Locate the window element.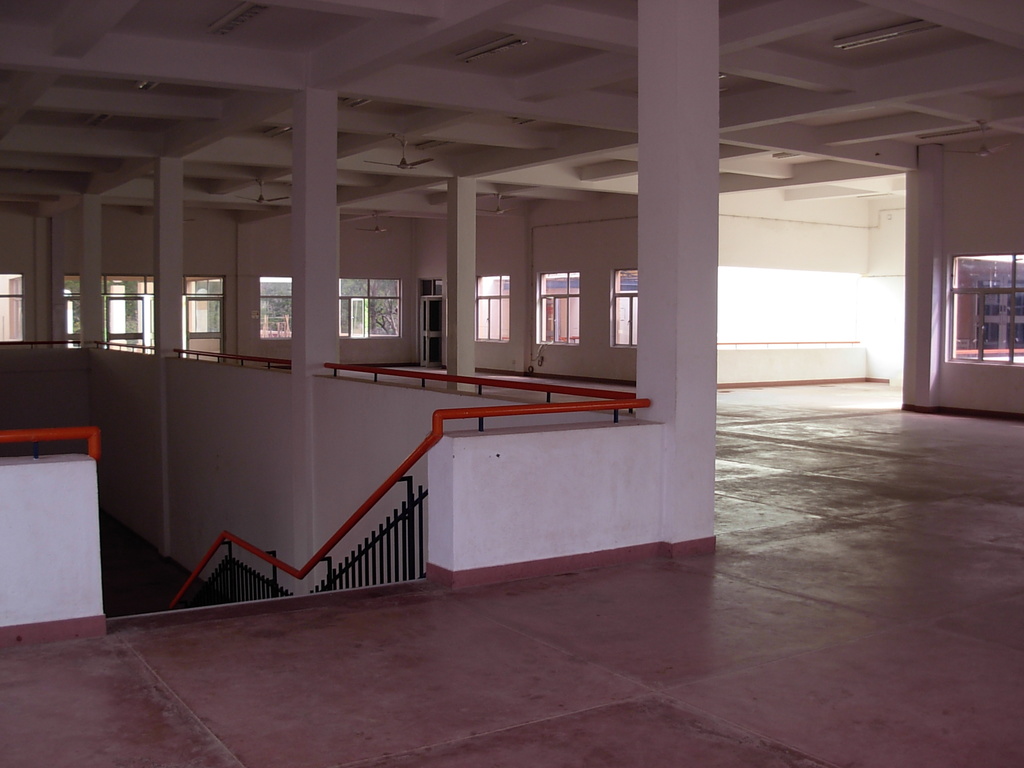
Element bbox: 948 246 1023 364.
